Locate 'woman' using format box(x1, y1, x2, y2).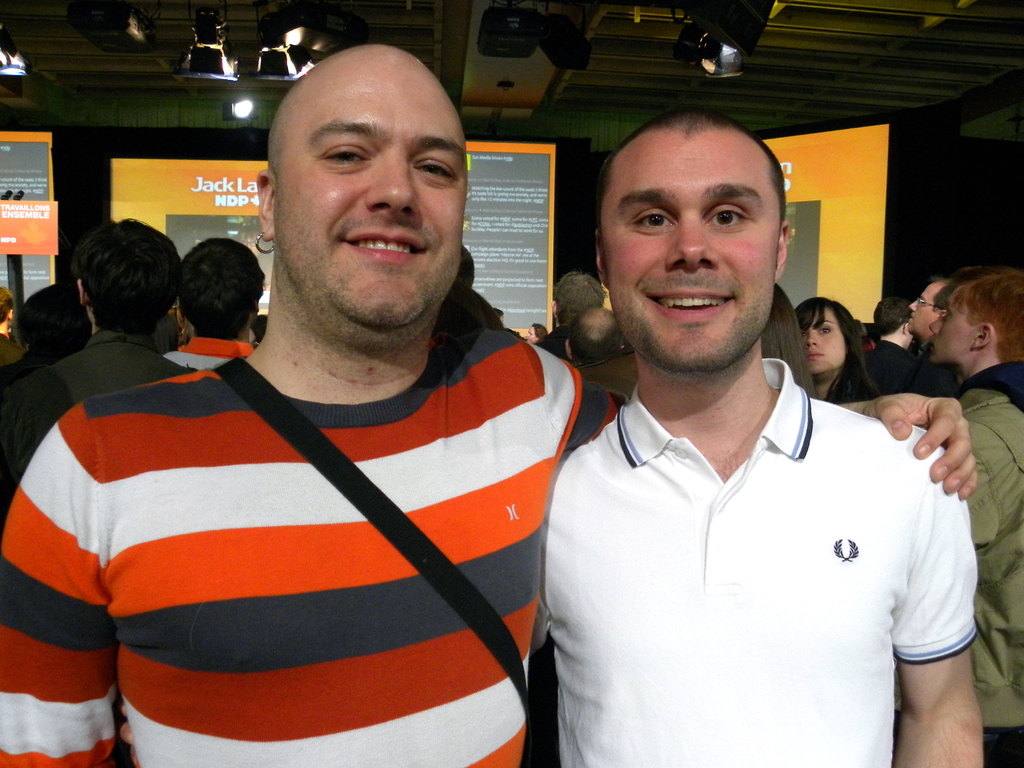
box(795, 294, 876, 404).
